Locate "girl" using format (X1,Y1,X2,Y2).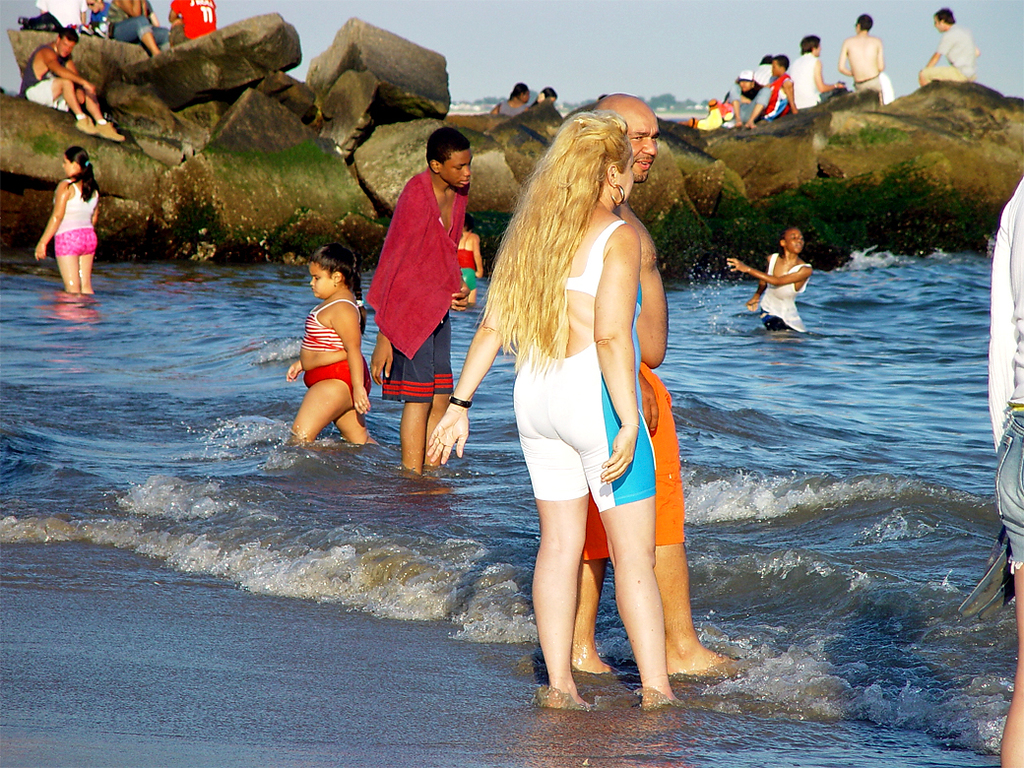
(283,242,380,448).
